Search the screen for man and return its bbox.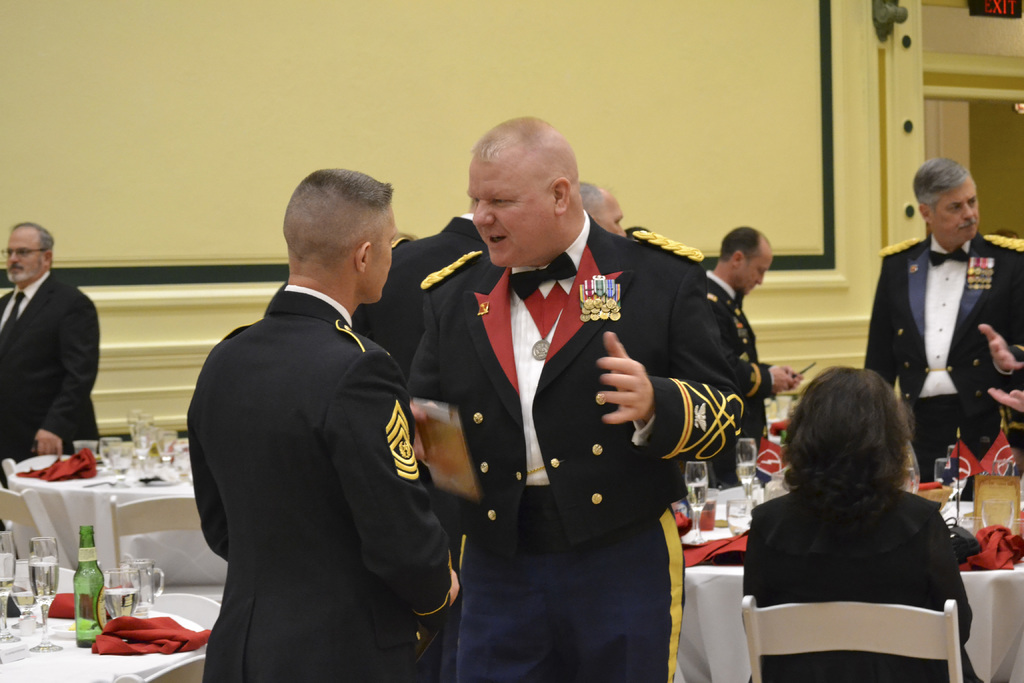
Found: [0, 222, 99, 488].
